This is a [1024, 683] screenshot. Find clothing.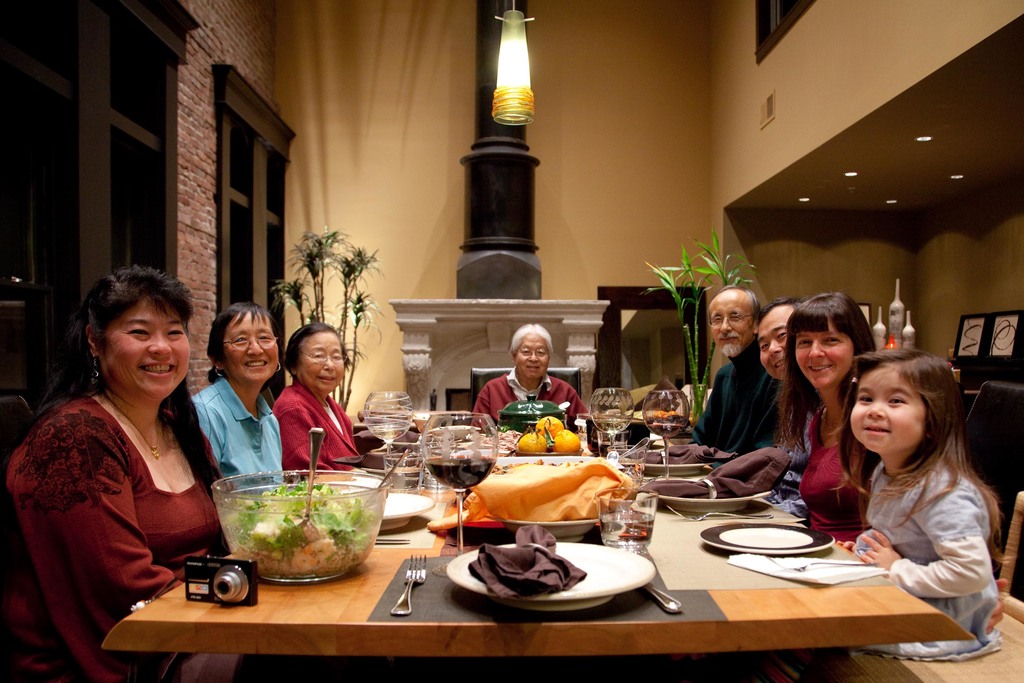
Bounding box: BBox(796, 394, 877, 555).
